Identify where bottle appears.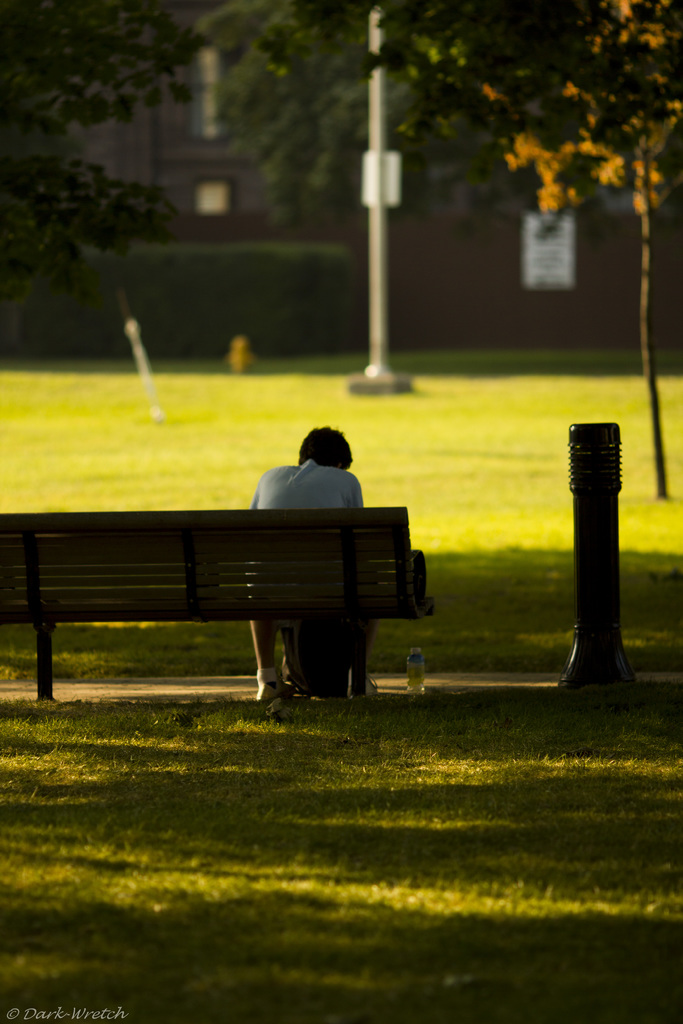
Appears at box=[400, 646, 426, 698].
